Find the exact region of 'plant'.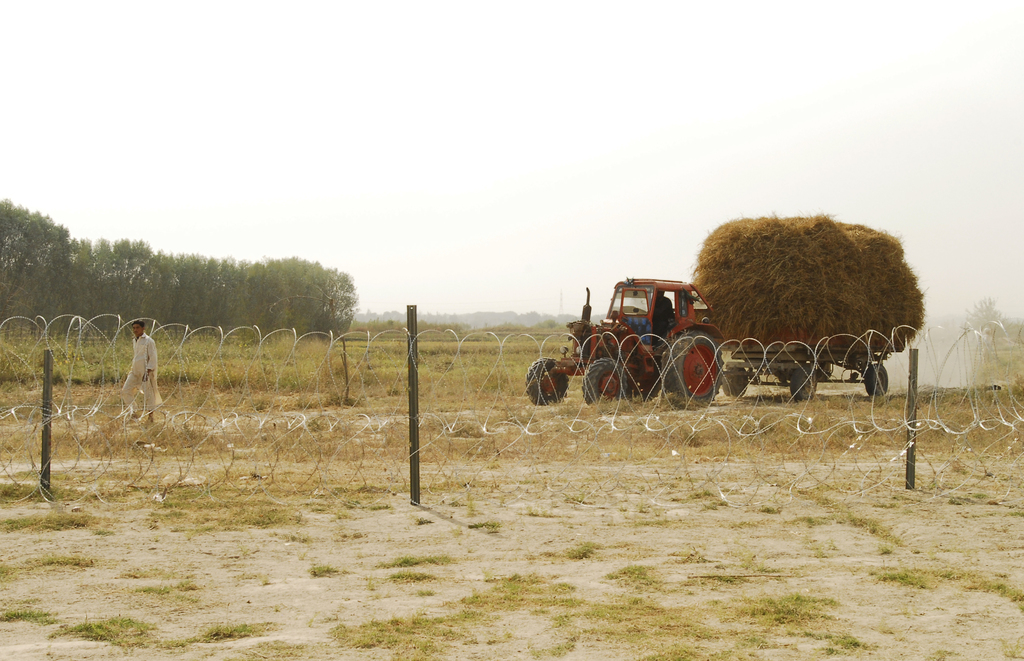
Exact region: select_region(181, 612, 278, 651).
